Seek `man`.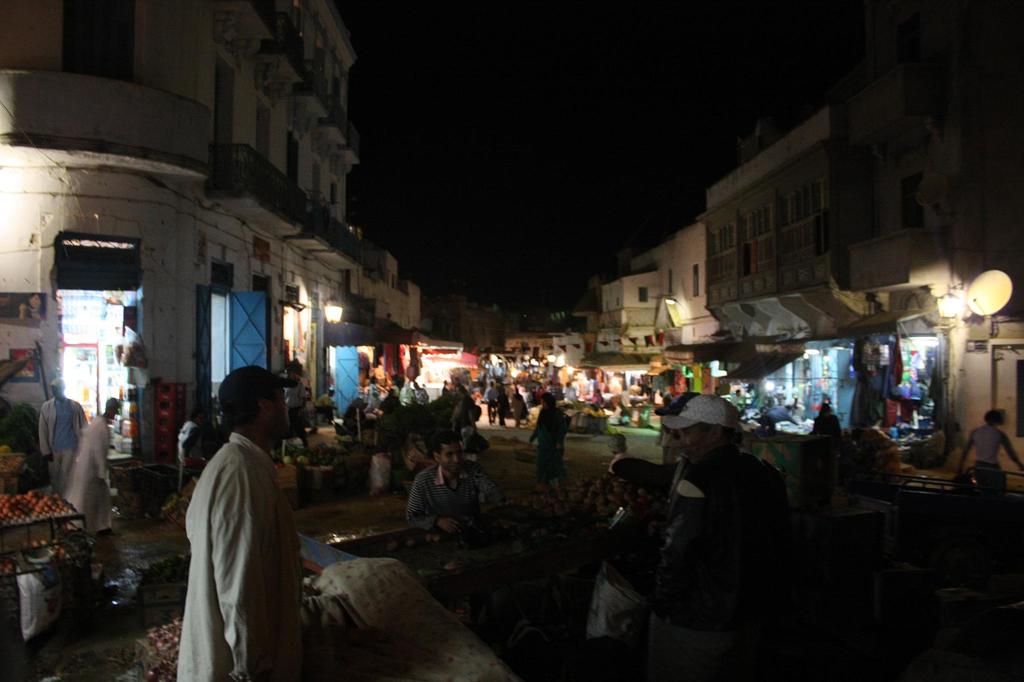
{"left": 790, "top": 395, "right": 807, "bottom": 418}.
